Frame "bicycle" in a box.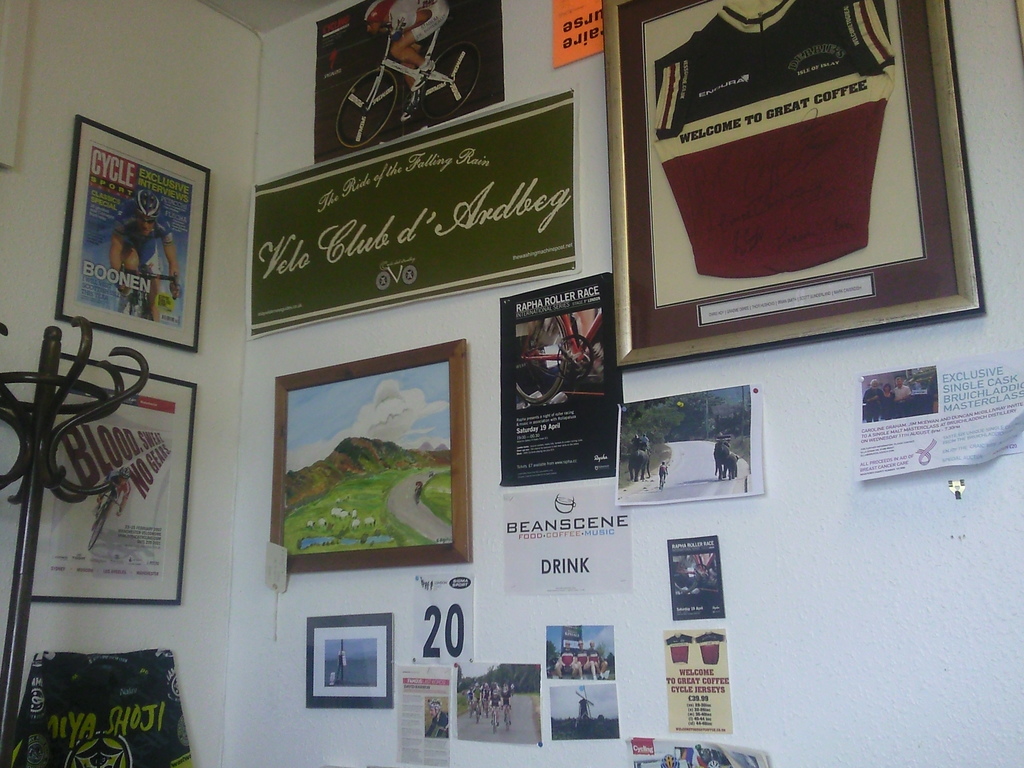
{"x1": 515, "y1": 307, "x2": 605, "y2": 404}.
